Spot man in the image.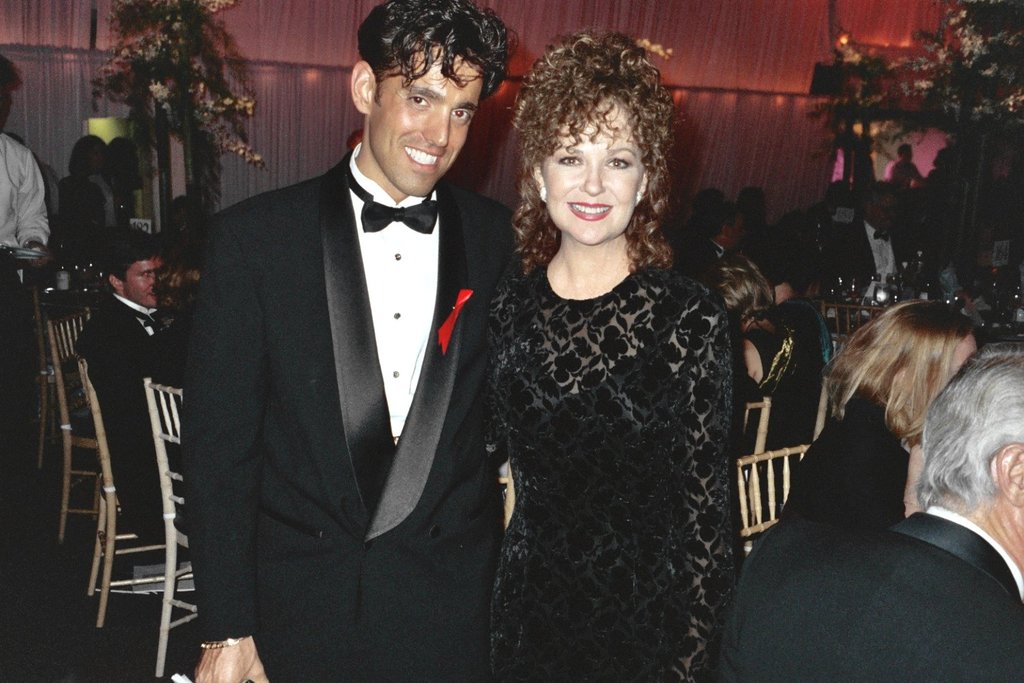
man found at detection(881, 146, 923, 181).
